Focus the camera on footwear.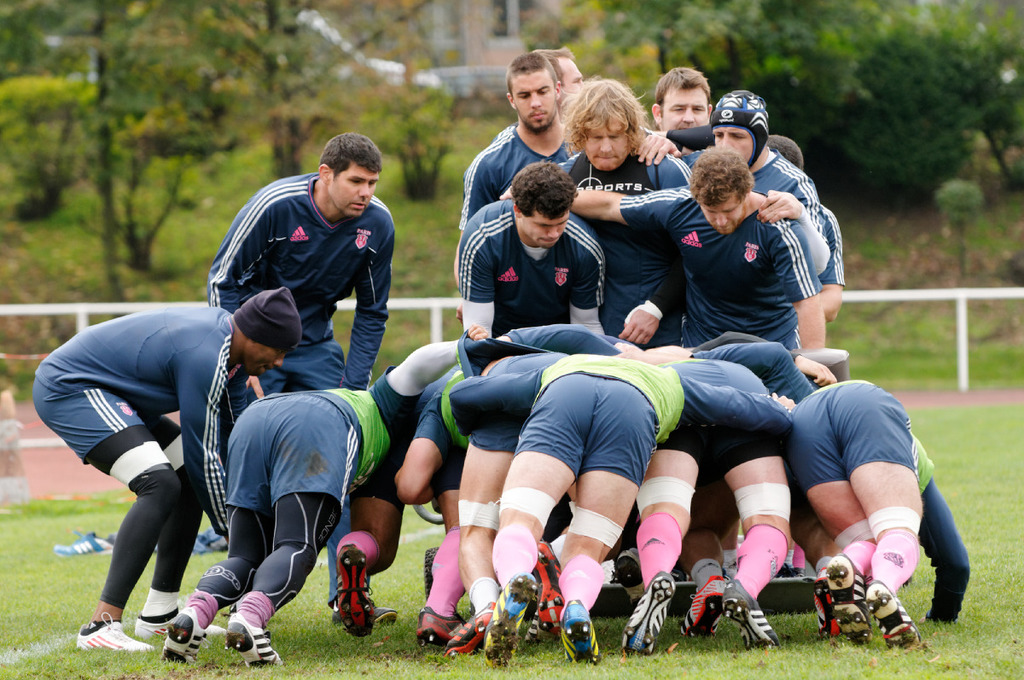
Focus region: 337 546 372 638.
